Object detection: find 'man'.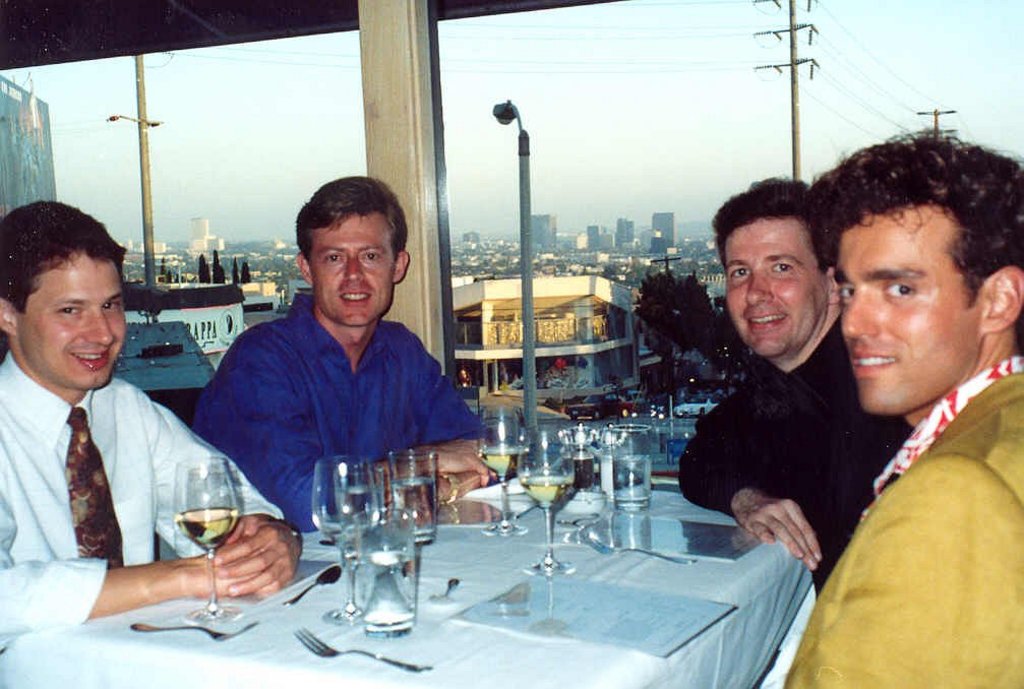
region(3, 216, 260, 644).
